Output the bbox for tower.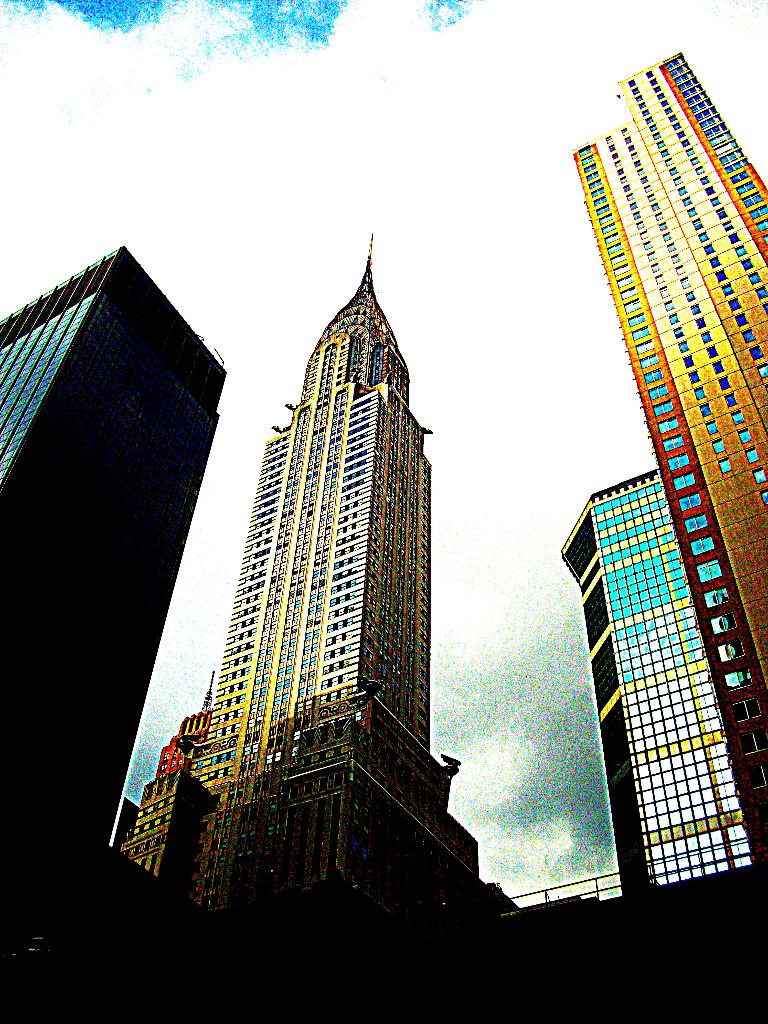
x1=562 y1=456 x2=758 y2=879.
